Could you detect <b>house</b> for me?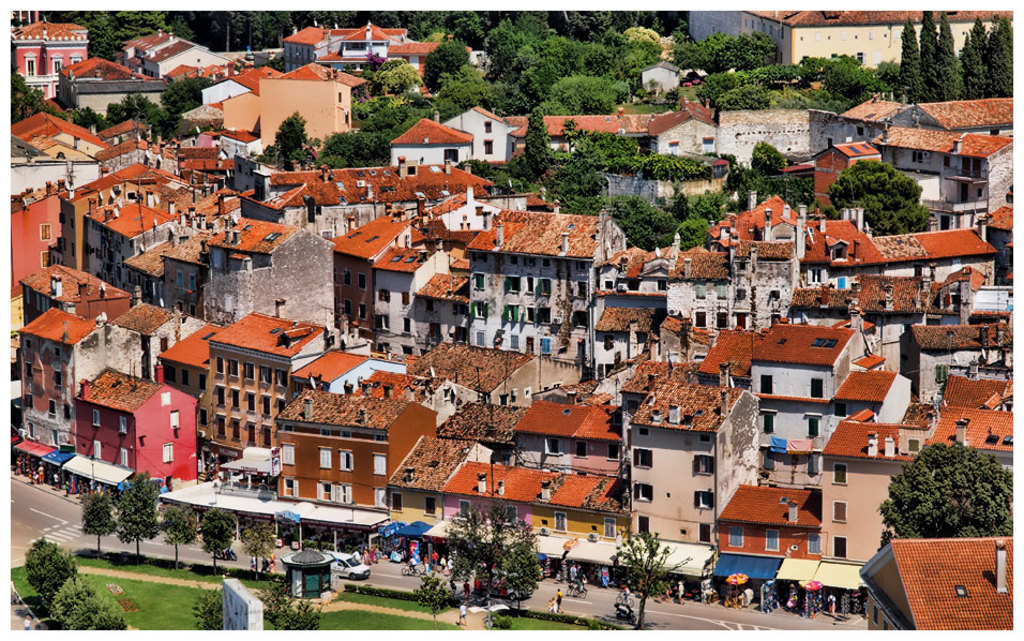
Detection result: locate(244, 161, 493, 238).
